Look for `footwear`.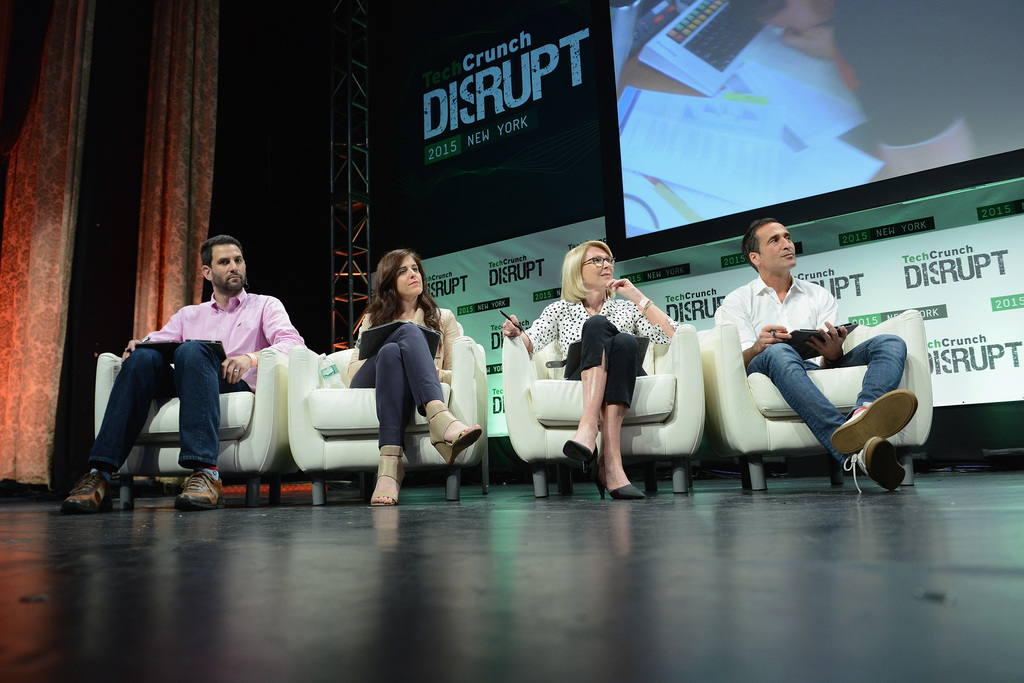
Found: 361:457:407:504.
